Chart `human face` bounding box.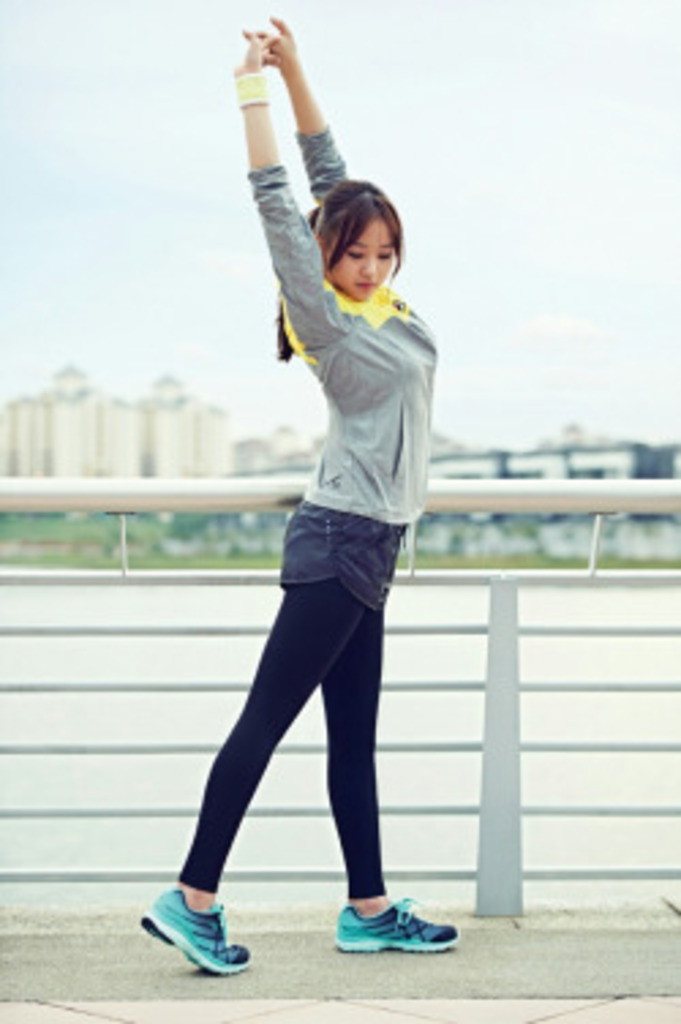
Charted: (324,212,395,300).
